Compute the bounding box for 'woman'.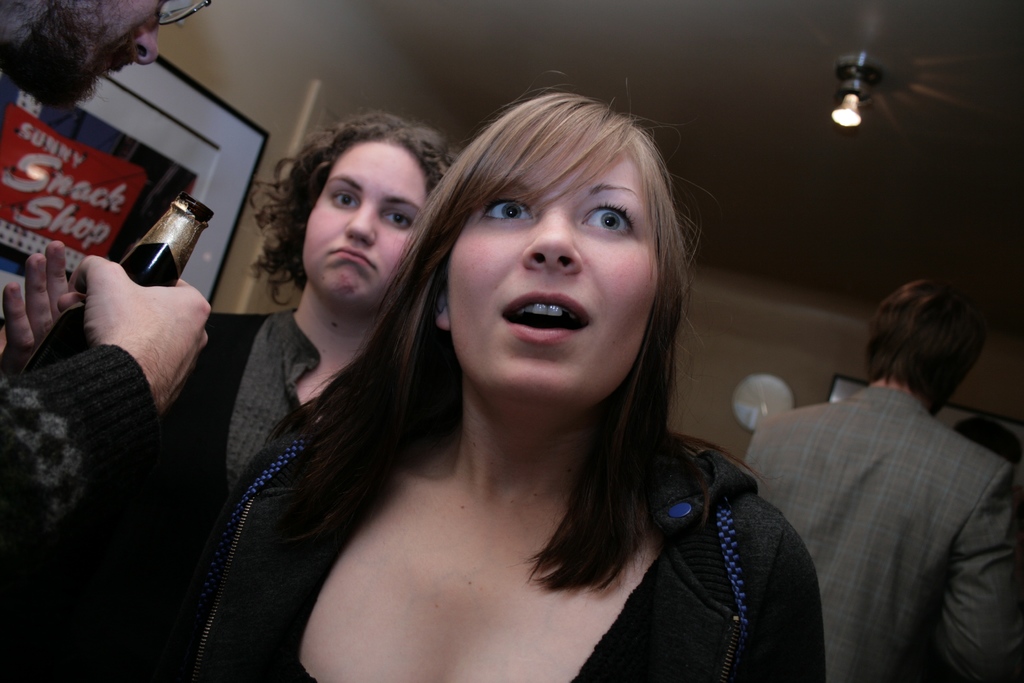
(x1=164, y1=89, x2=829, y2=680).
